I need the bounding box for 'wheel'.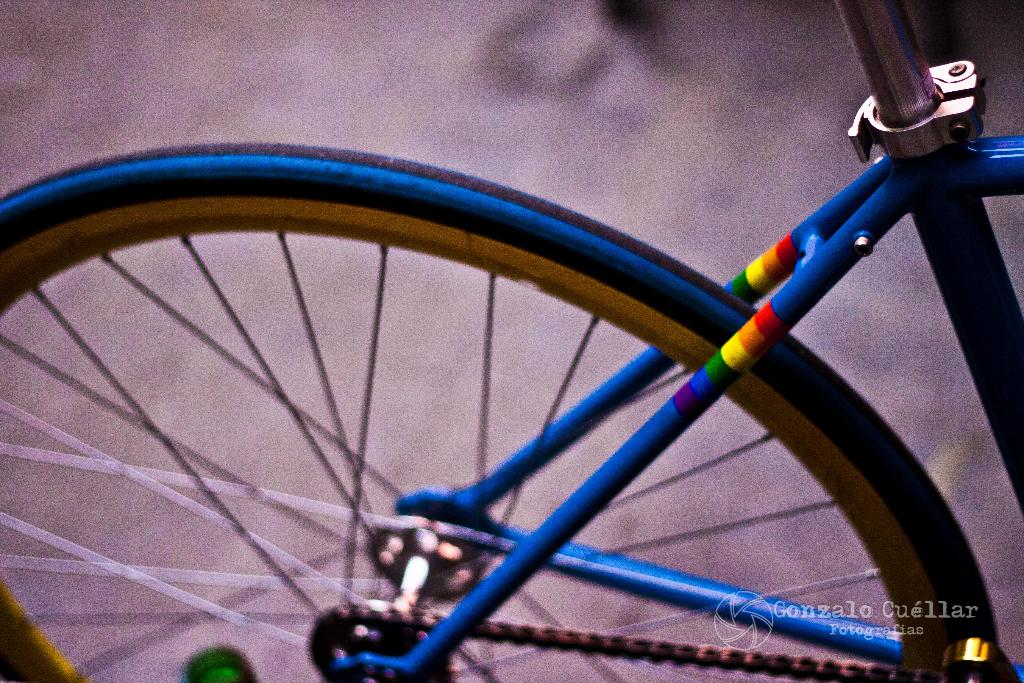
Here it is: {"x1": 15, "y1": 115, "x2": 1023, "y2": 682}.
